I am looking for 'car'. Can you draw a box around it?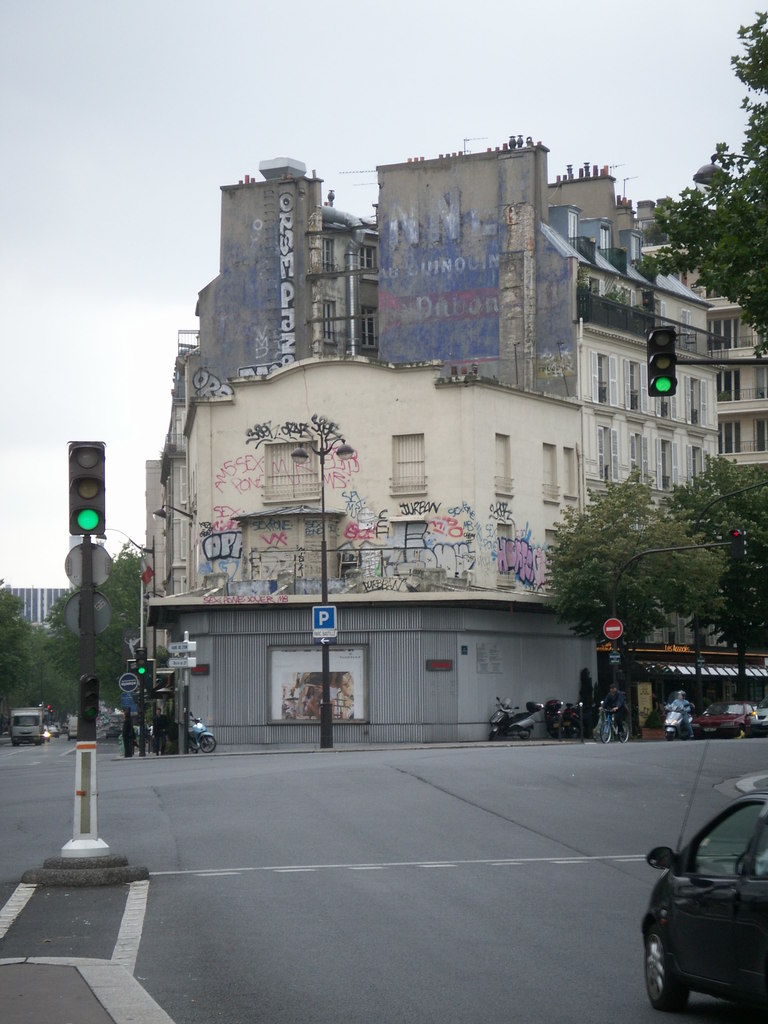
Sure, the bounding box is [x1=758, y1=705, x2=767, y2=738].
